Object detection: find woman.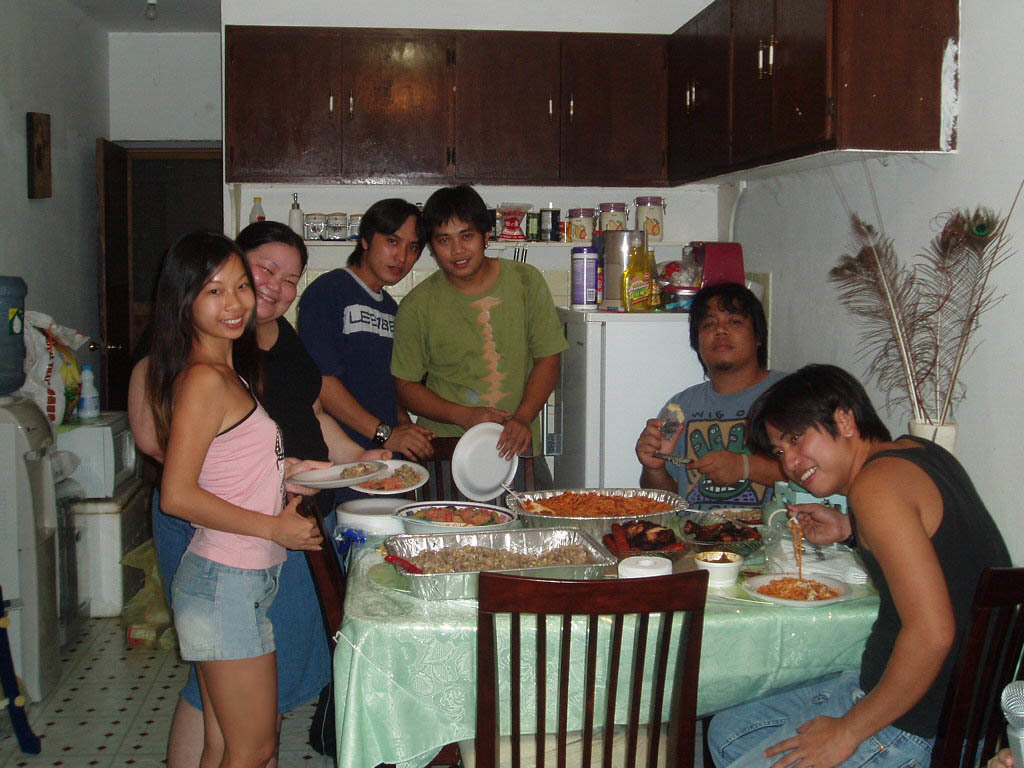
locate(128, 216, 401, 767).
